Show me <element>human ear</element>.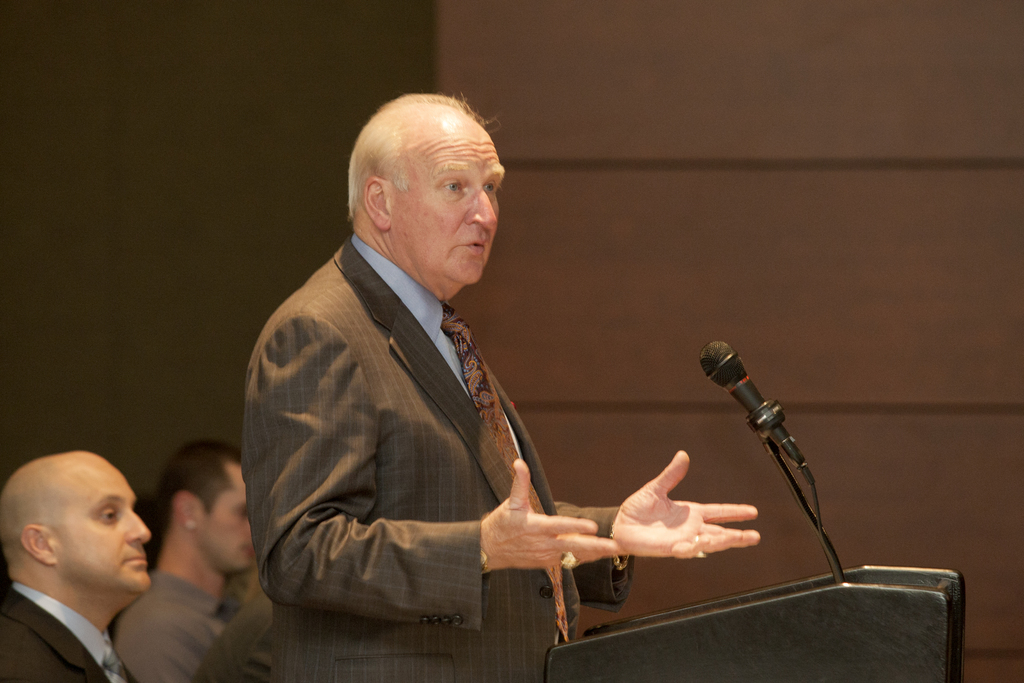
<element>human ear</element> is here: (367,172,388,233).
